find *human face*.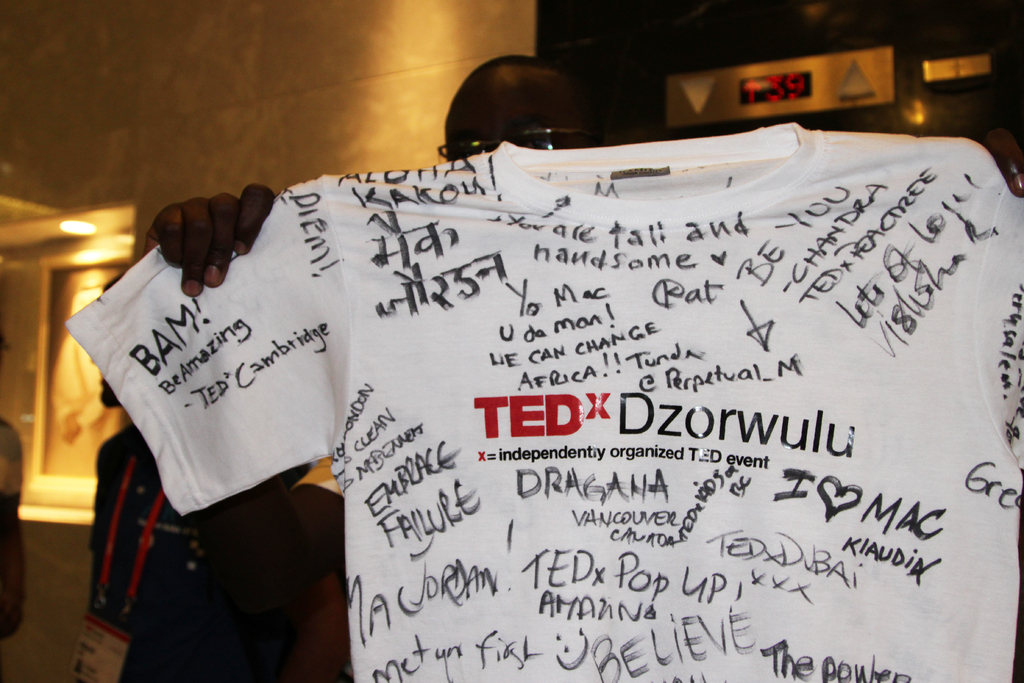
bbox=(447, 92, 589, 165).
